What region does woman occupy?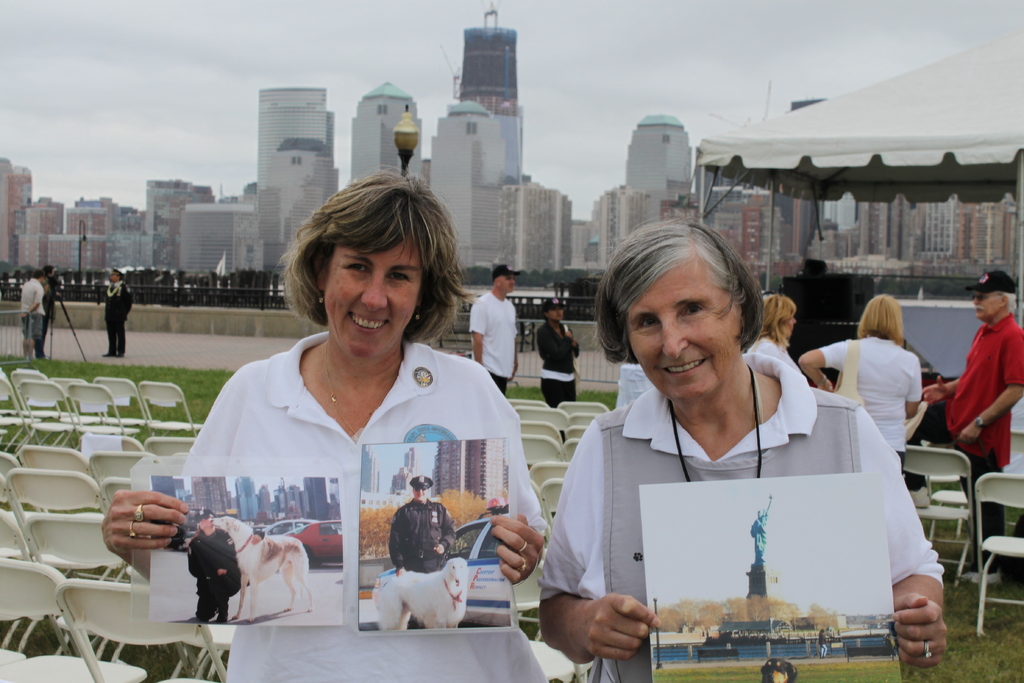
[189,193,523,646].
